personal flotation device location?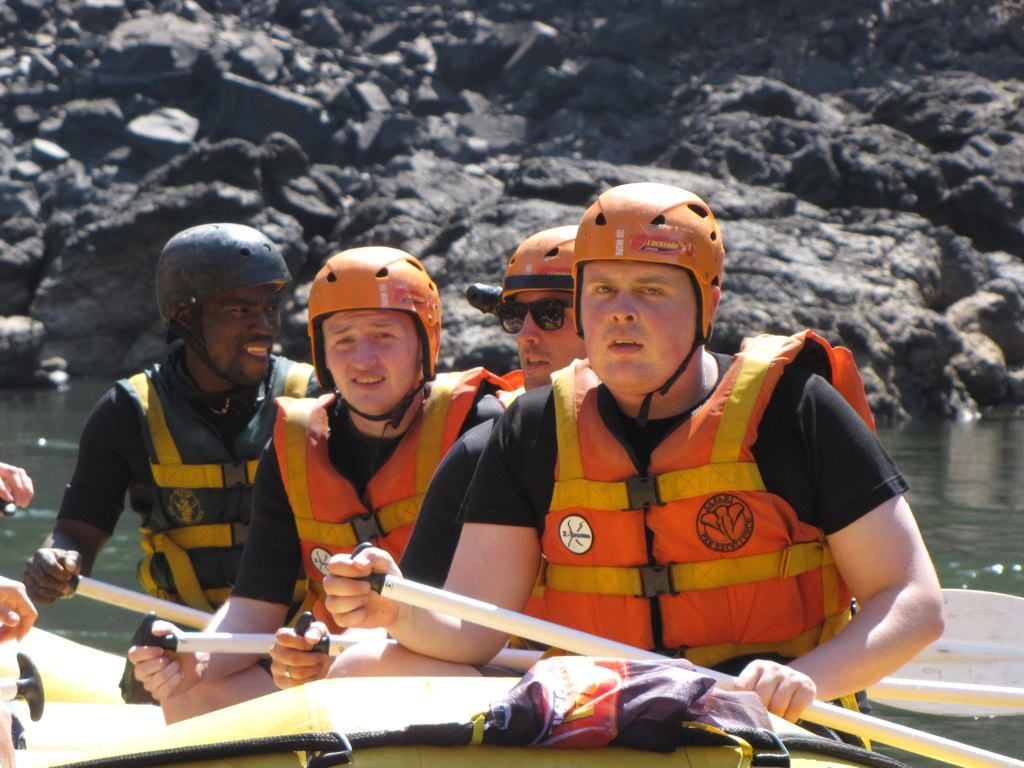
l=102, t=355, r=326, b=625
